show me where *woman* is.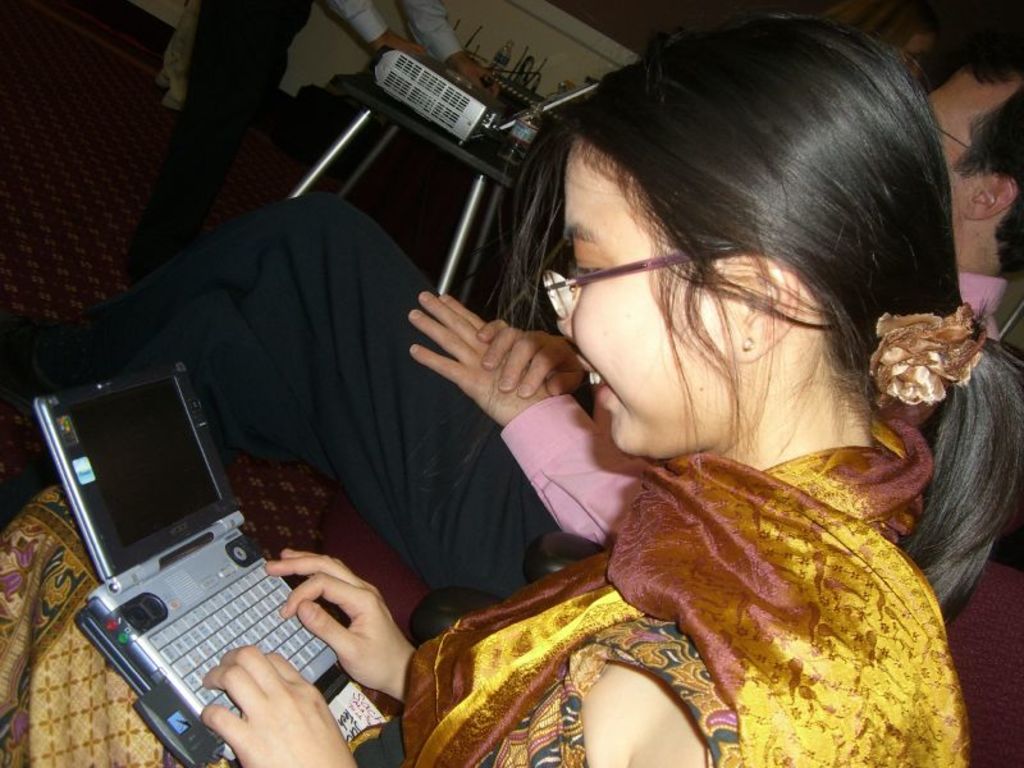
*woman* is at detection(0, 5, 1015, 767).
